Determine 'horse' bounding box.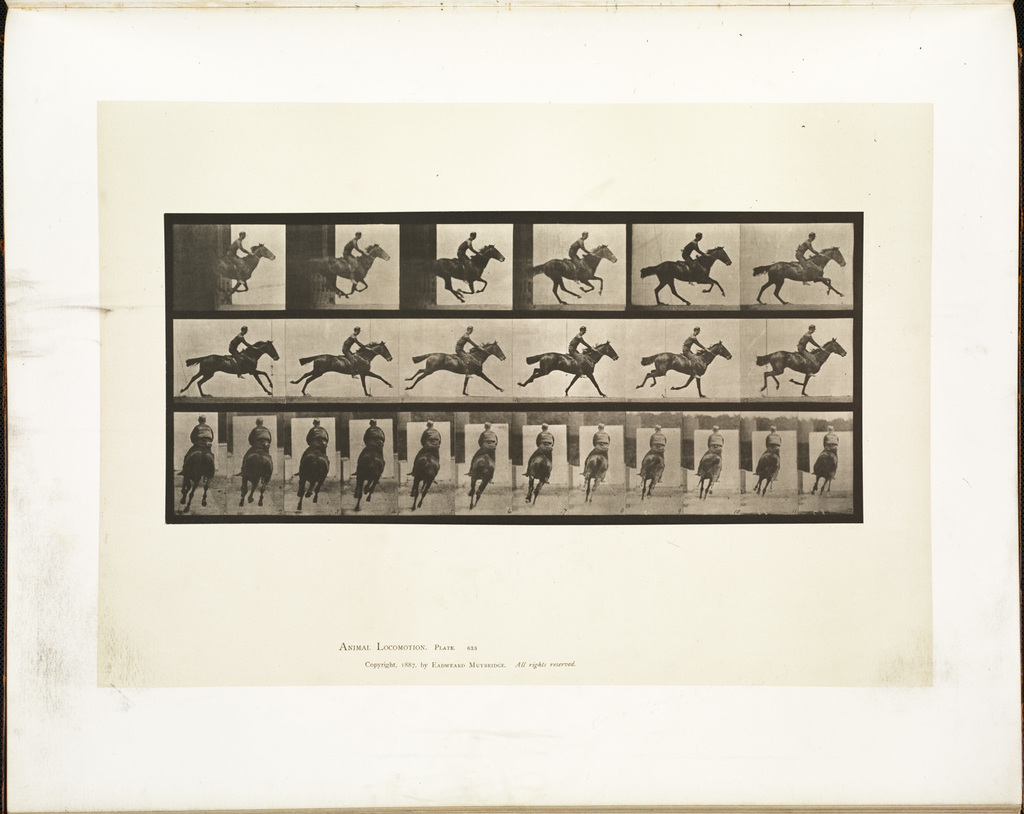
Determined: (405, 337, 509, 395).
